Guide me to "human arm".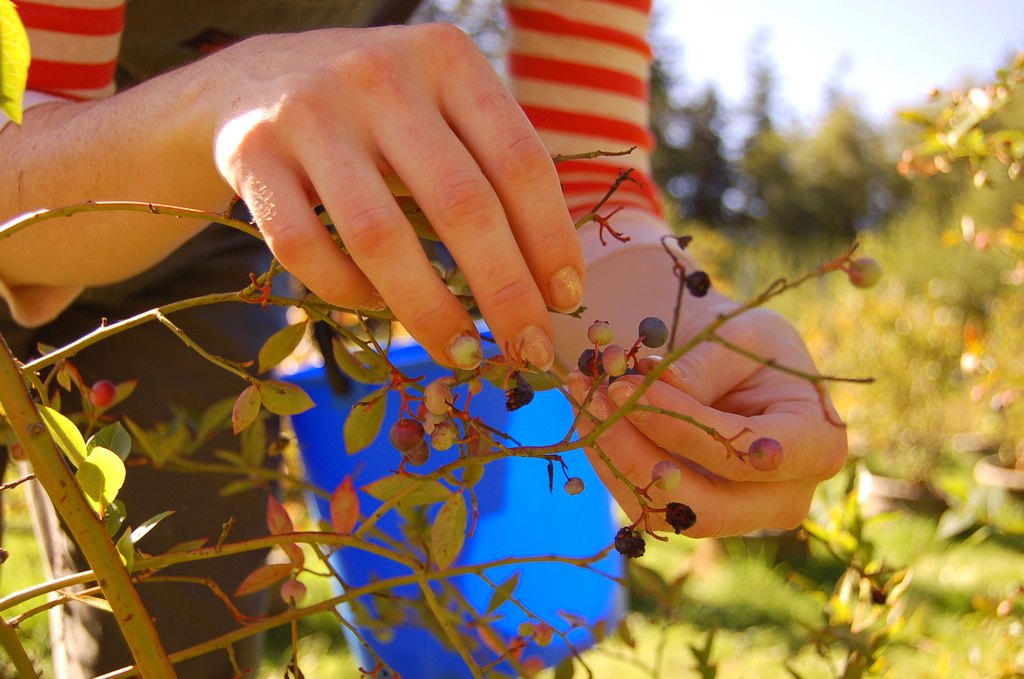
Guidance: (49,28,540,379).
